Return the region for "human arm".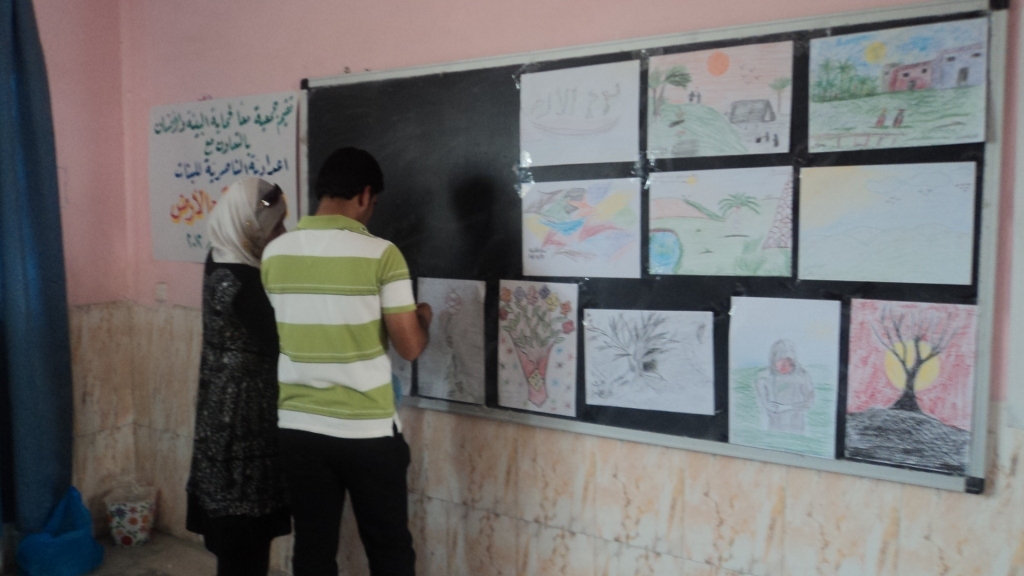
<bbox>381, 237, 436, 360</bbox>.
